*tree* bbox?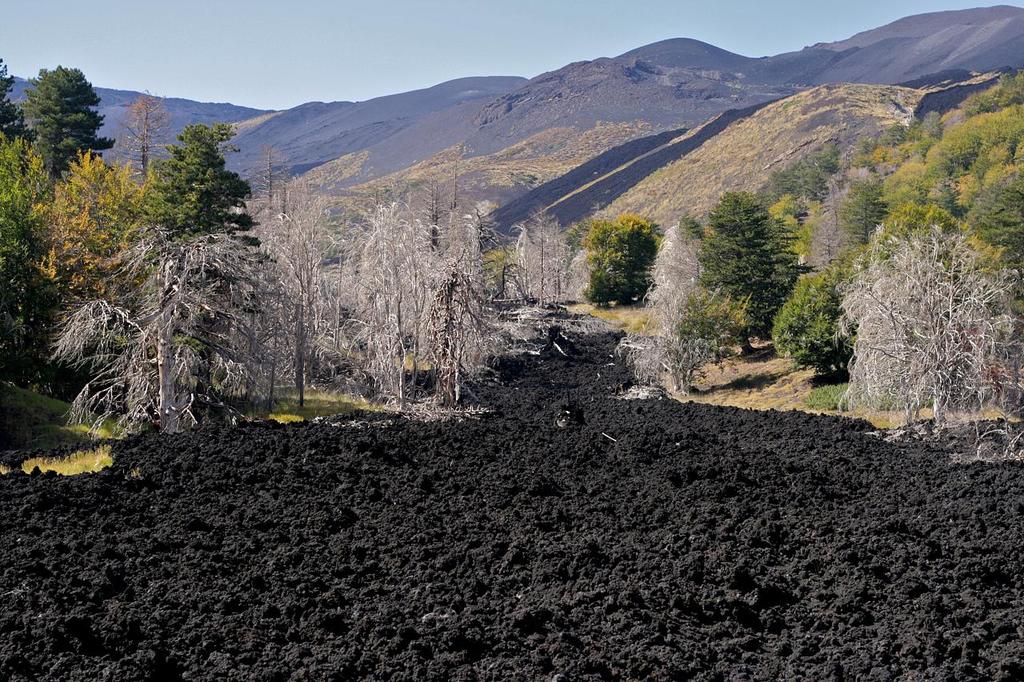
<box>830,225,1023,449</box>
